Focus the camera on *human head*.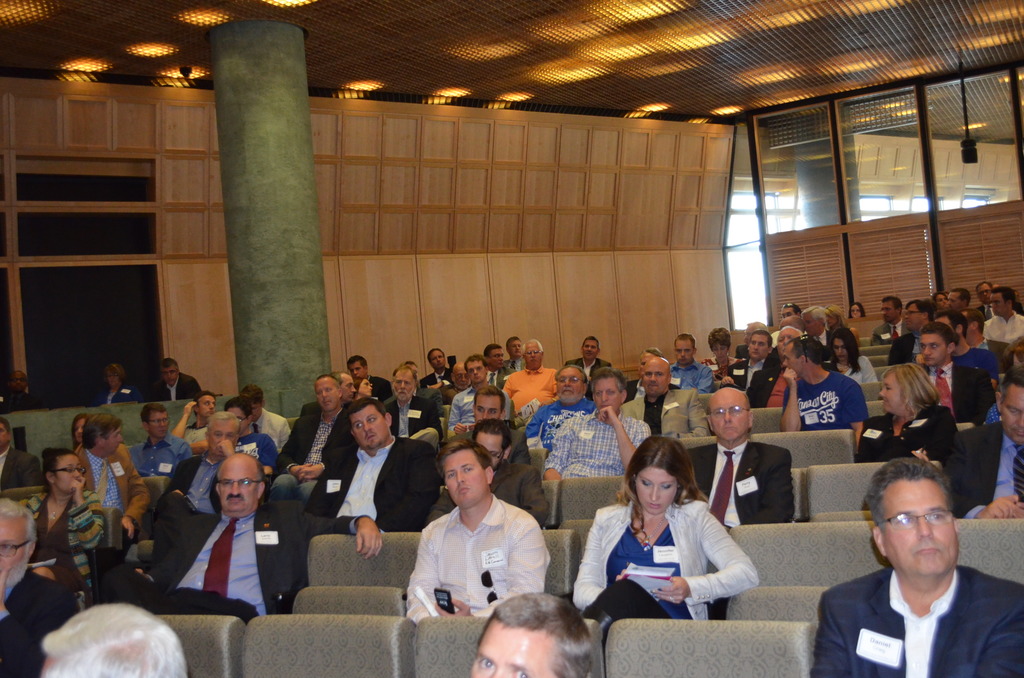
Focus region: left=508, top=336, right=522, bottom=362.
